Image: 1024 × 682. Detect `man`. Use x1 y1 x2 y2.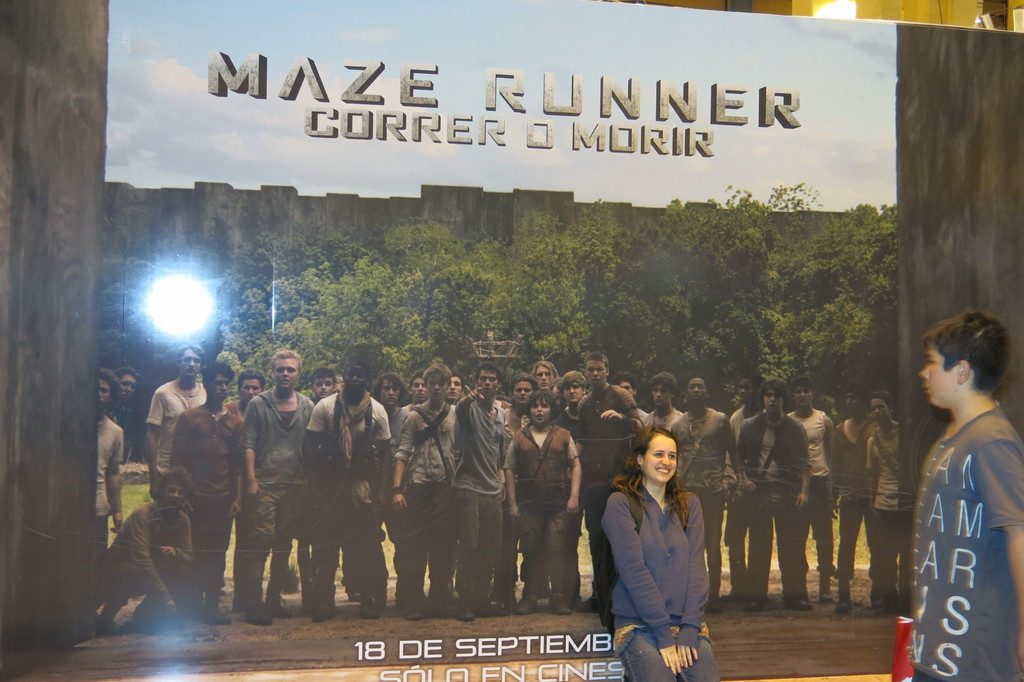
140 338 208 503.
